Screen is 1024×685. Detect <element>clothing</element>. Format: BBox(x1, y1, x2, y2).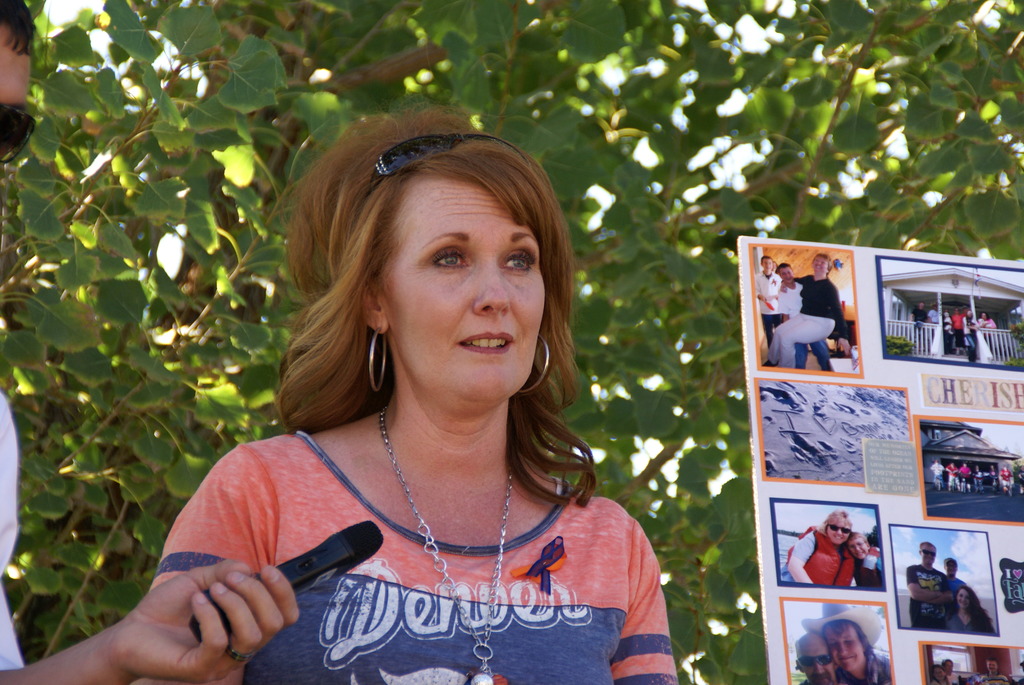
BBox(780, 524, 855, 588).
